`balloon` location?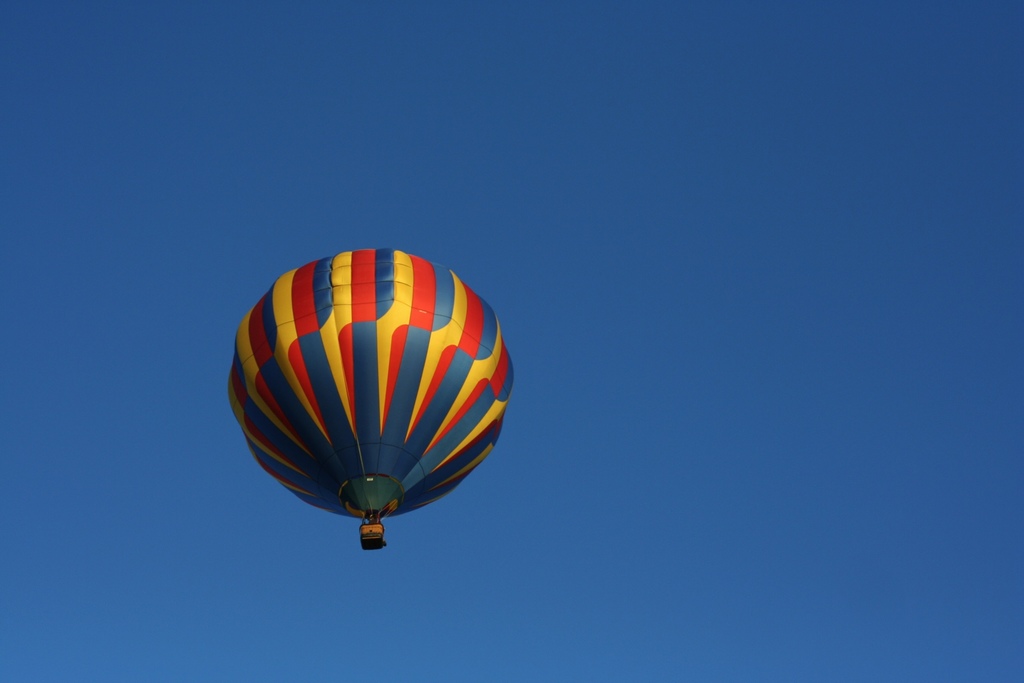
(left=228, top=248, right=519, bottom=520)
